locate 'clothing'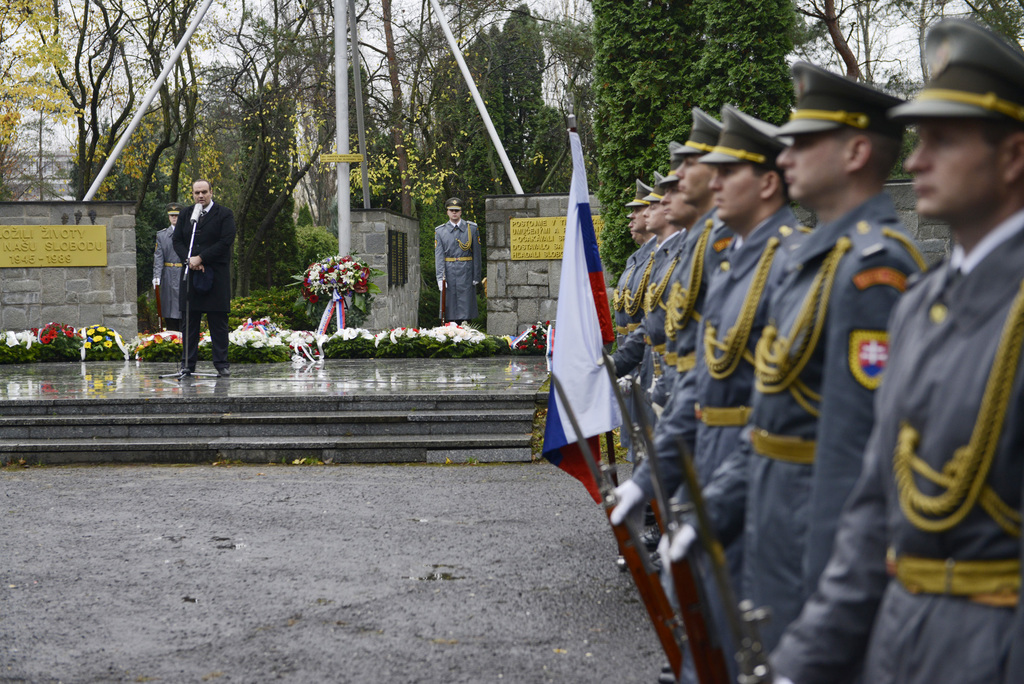
pyautogui.locateOnScreen(147, 220, 185, 327)
